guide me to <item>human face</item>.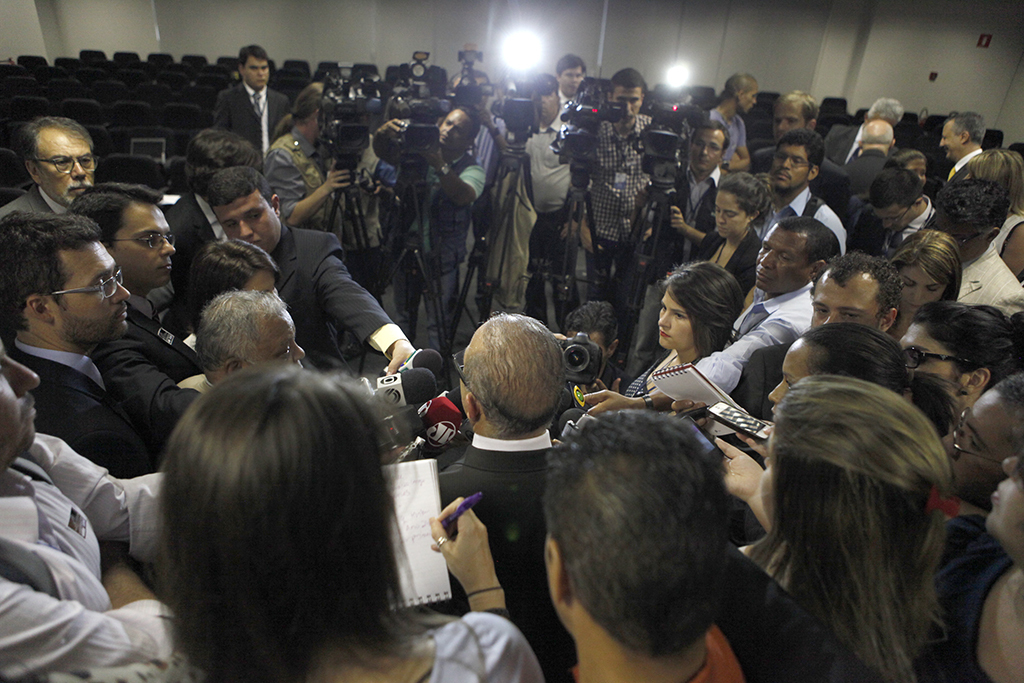
Guidance: bbox=(986, 447, 1023, 539).
